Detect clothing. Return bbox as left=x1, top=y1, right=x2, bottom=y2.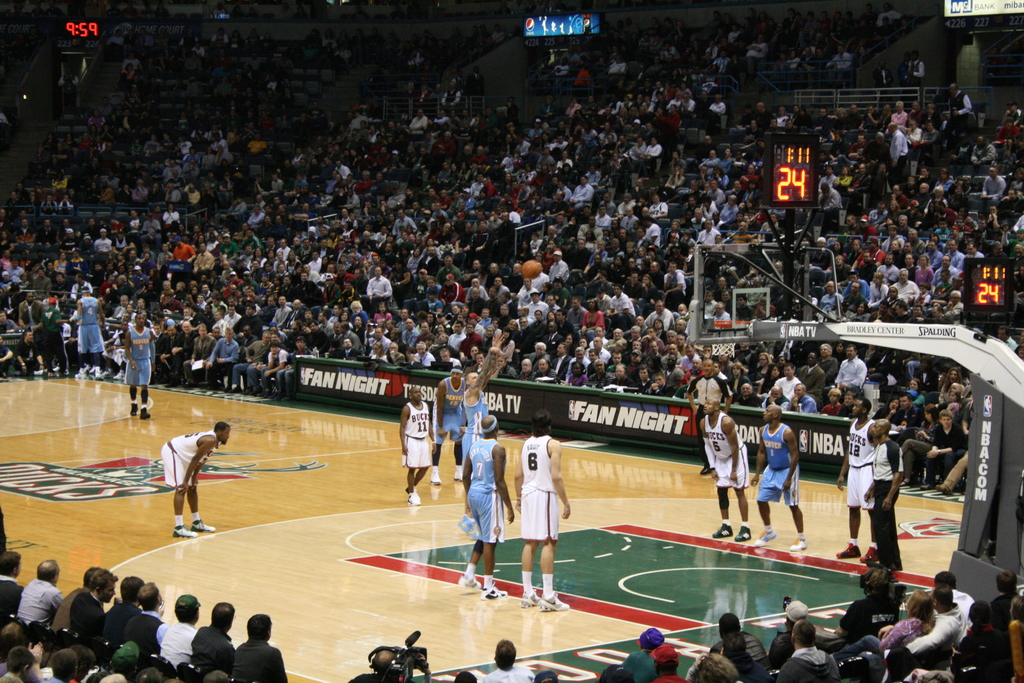
left=117, top=609, right=162, bottom=655.
